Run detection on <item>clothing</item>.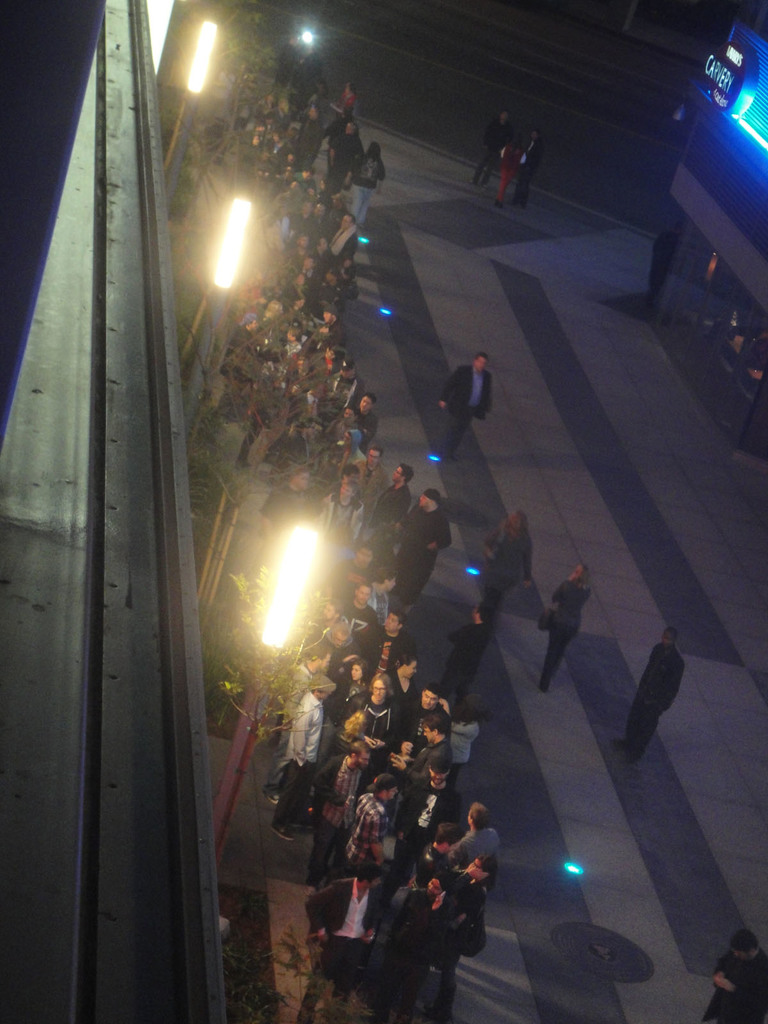
Result: left=447, top=364, right=488, bottom=460.
